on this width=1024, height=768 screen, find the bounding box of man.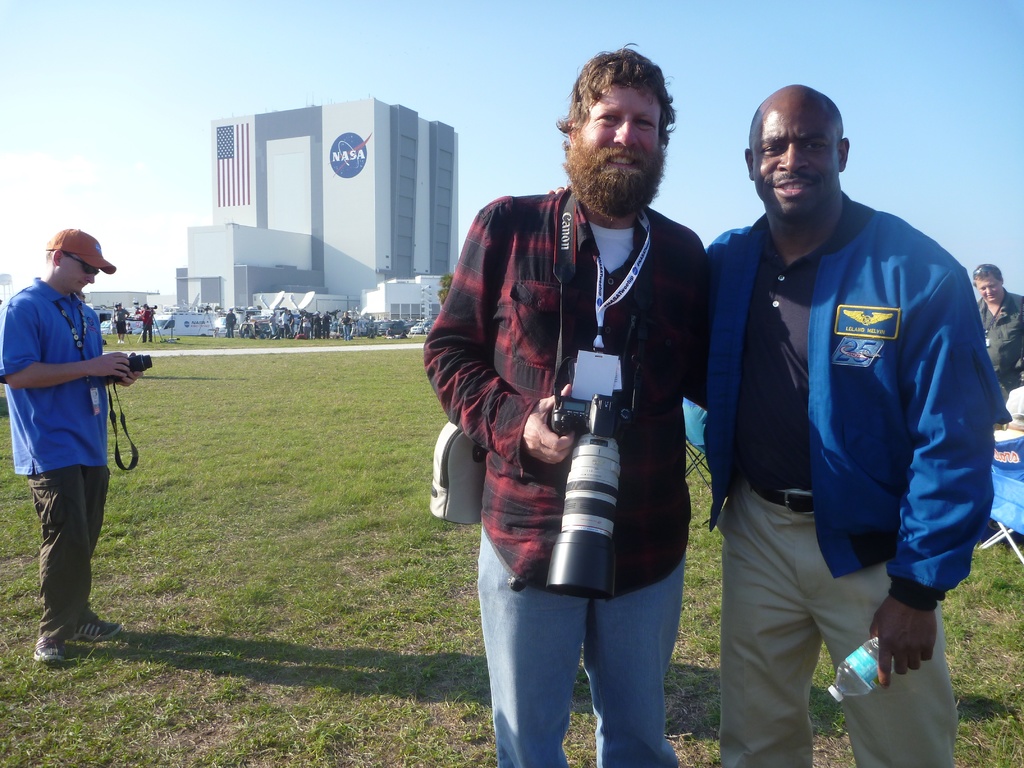
Bounding box: bbox(705, 69, 997, 725).
